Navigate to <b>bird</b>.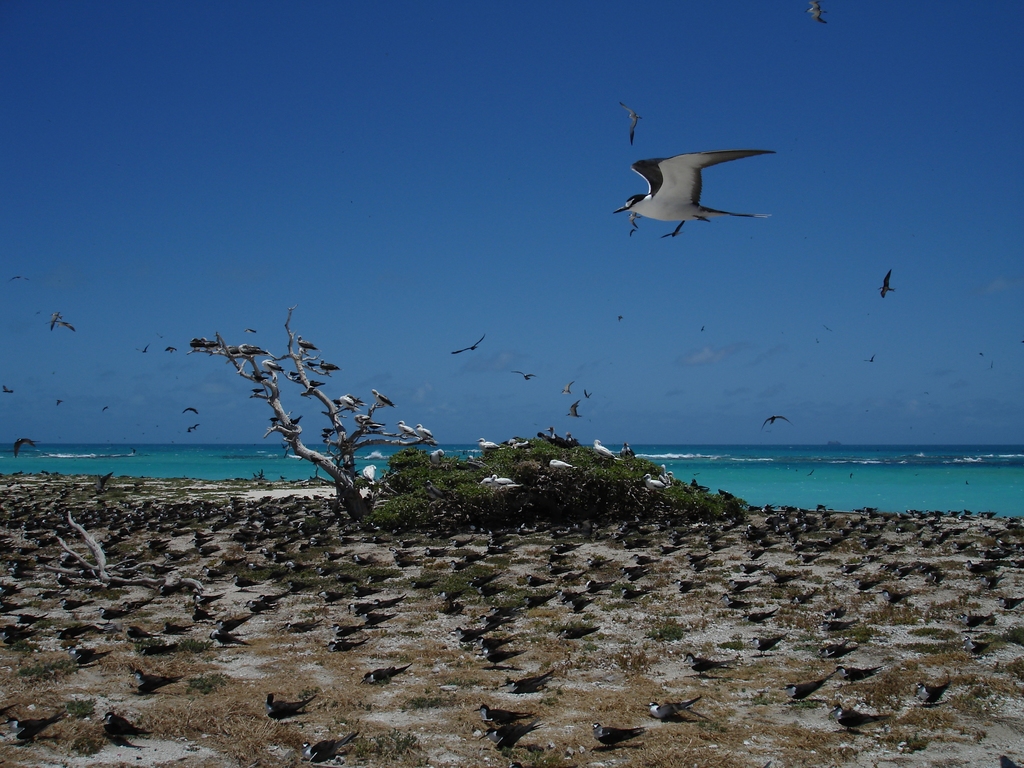
Navigation target: left=628, top=556, right=662, bottom=563.
